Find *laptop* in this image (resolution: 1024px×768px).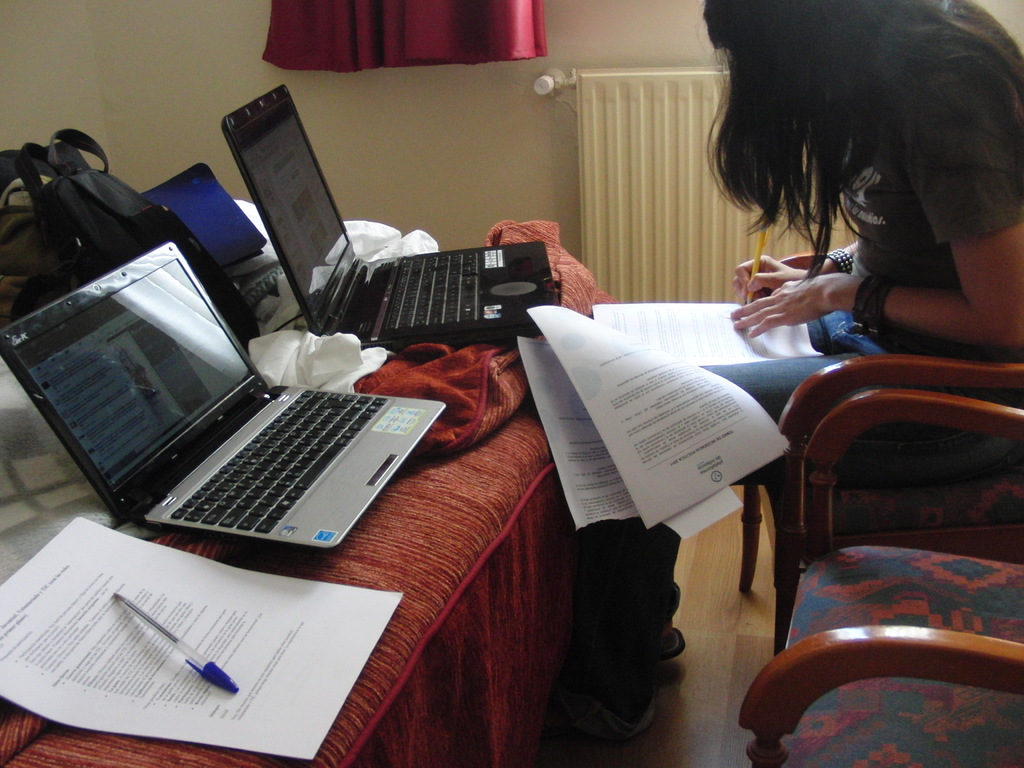
(x1=222, y1=85, x2=562, y2=353).
